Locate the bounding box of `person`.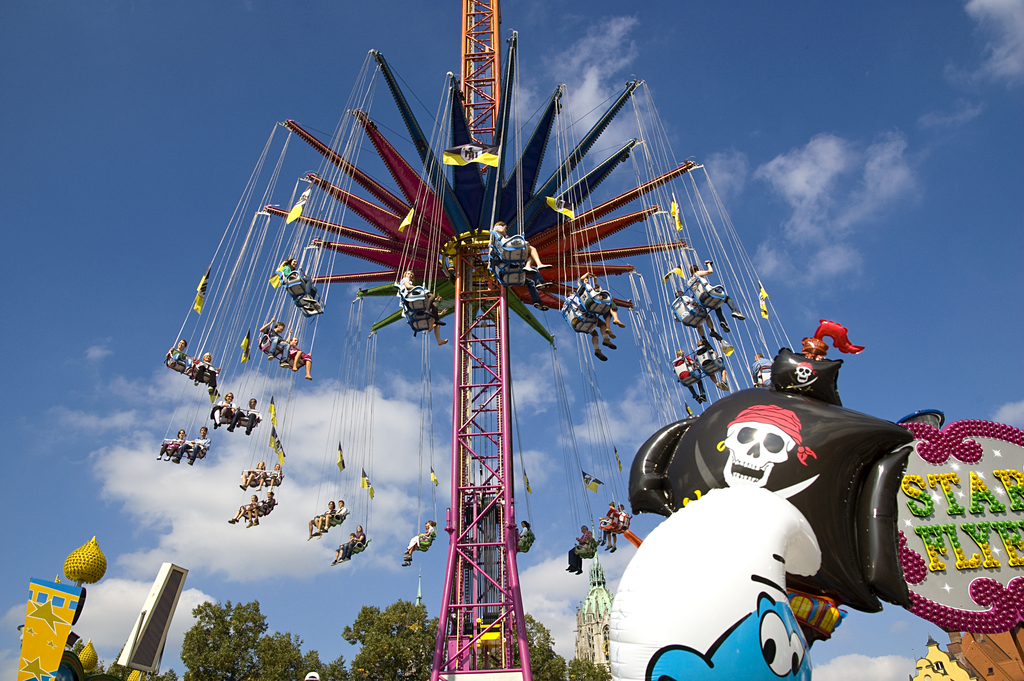
Bounding box: 563:525:592:573.
